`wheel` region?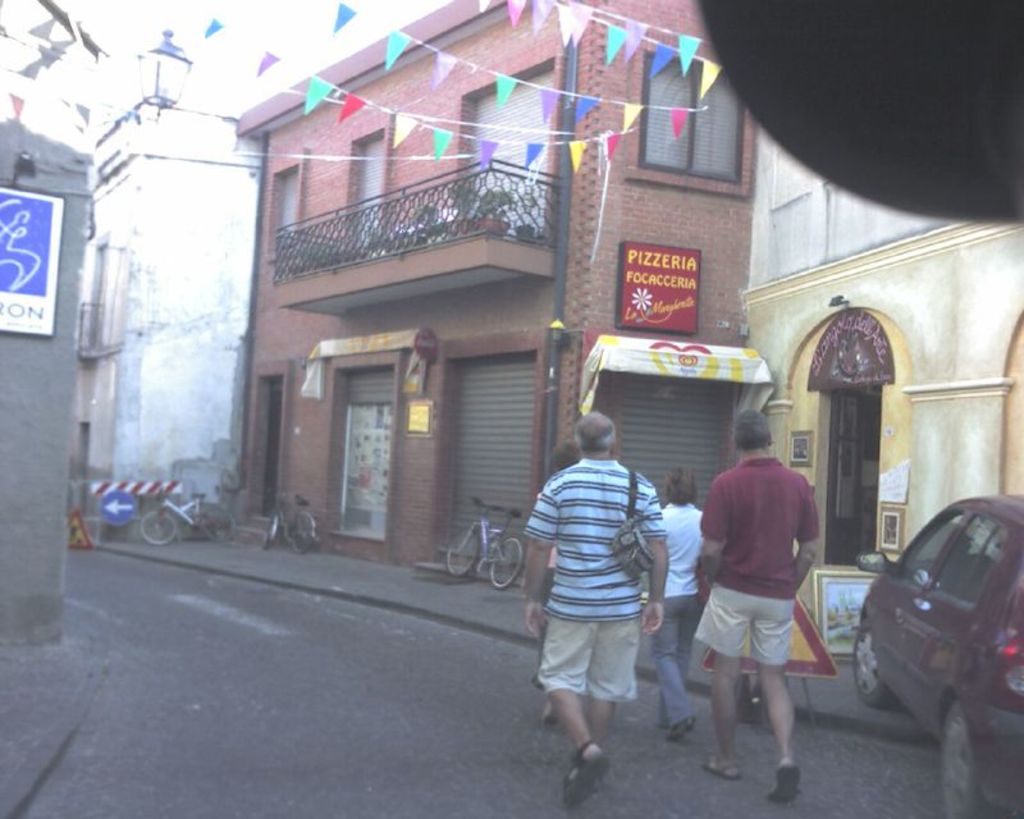
l=937, t=688, r=1001, b=797
